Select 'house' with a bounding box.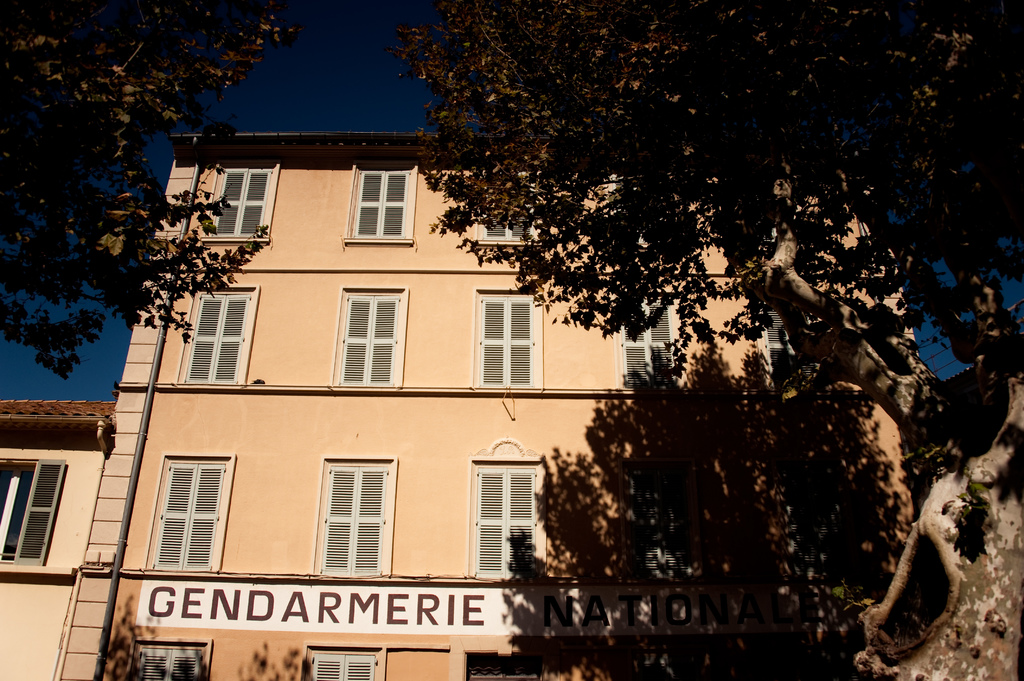
{"x1": 54, "y1": 119, "x2": 950, "y2": 680}.
